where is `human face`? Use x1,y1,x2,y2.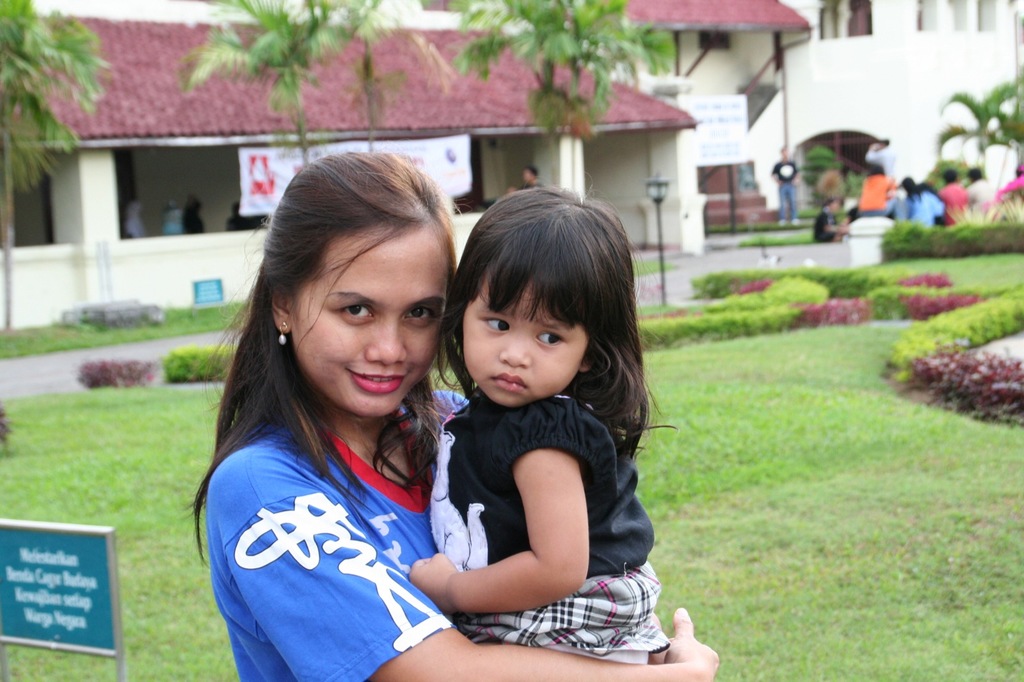
460,284,590,404.
